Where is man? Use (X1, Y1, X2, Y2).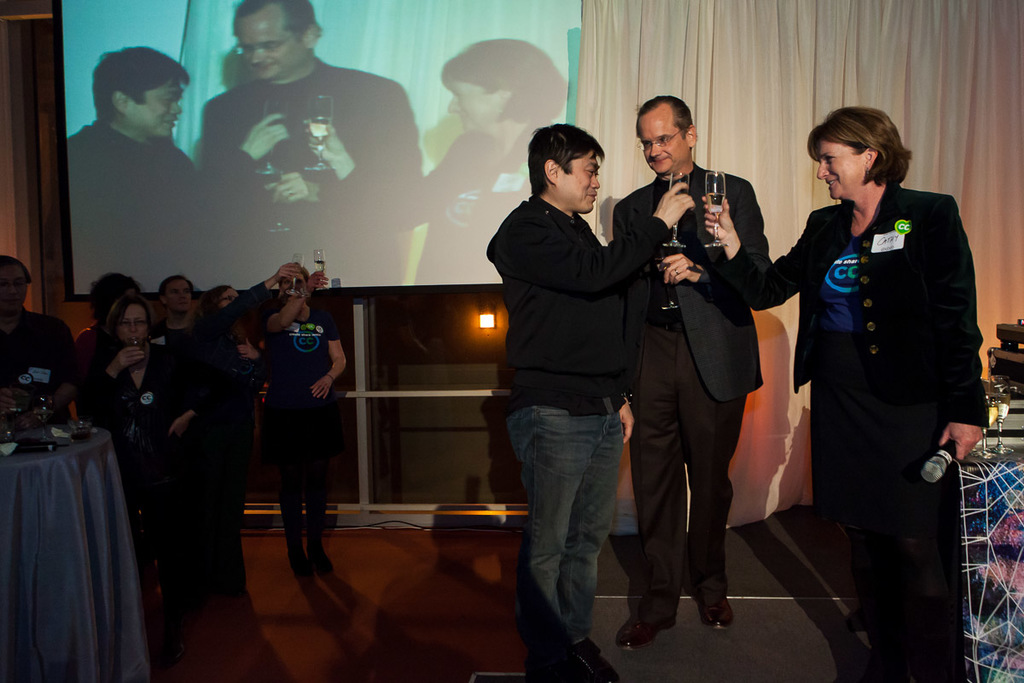
(609, 99, 773, 657).
